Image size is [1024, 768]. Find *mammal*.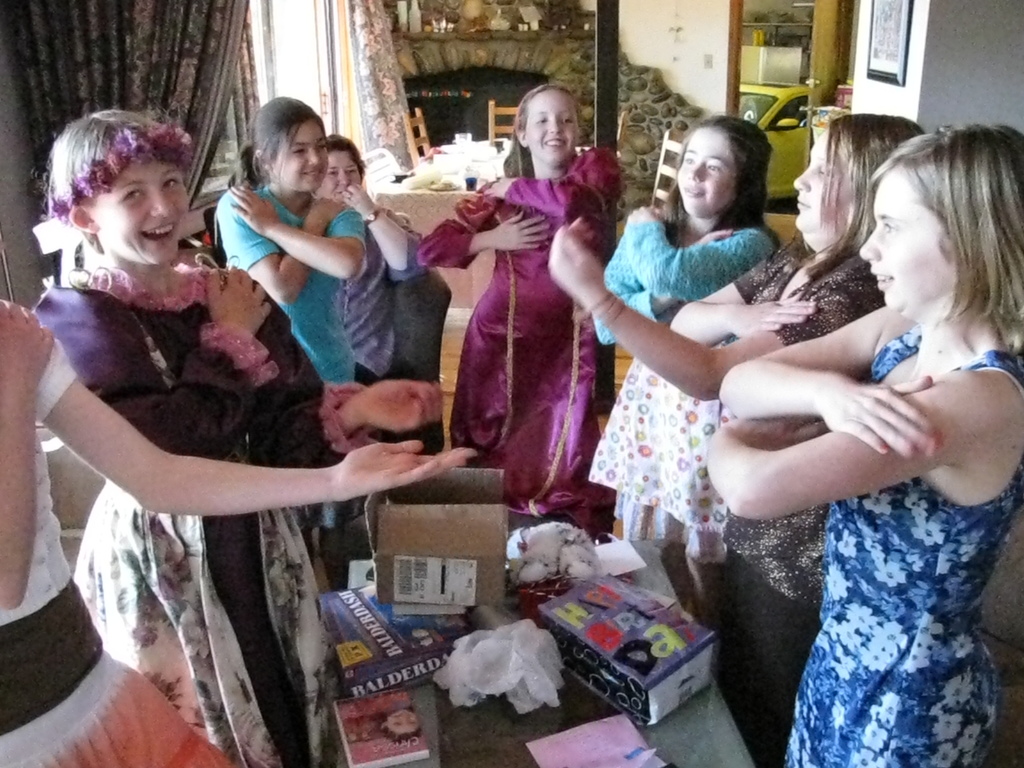
586 108 780 643.
